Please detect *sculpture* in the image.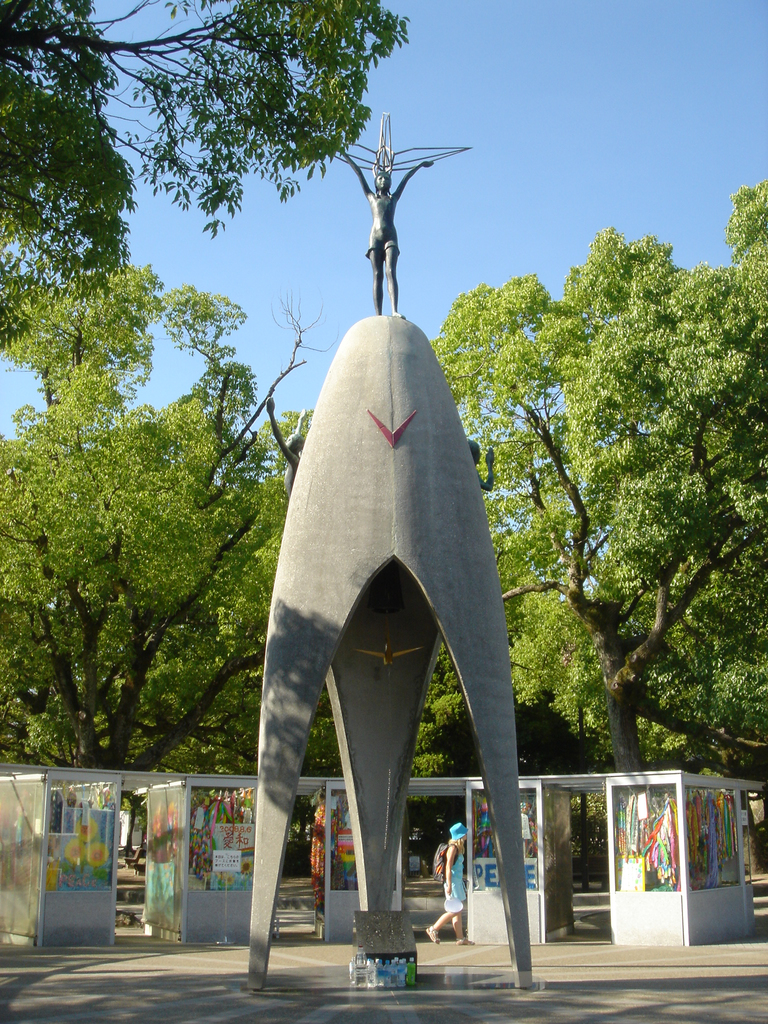
rect(321, 137, 436, 317).
